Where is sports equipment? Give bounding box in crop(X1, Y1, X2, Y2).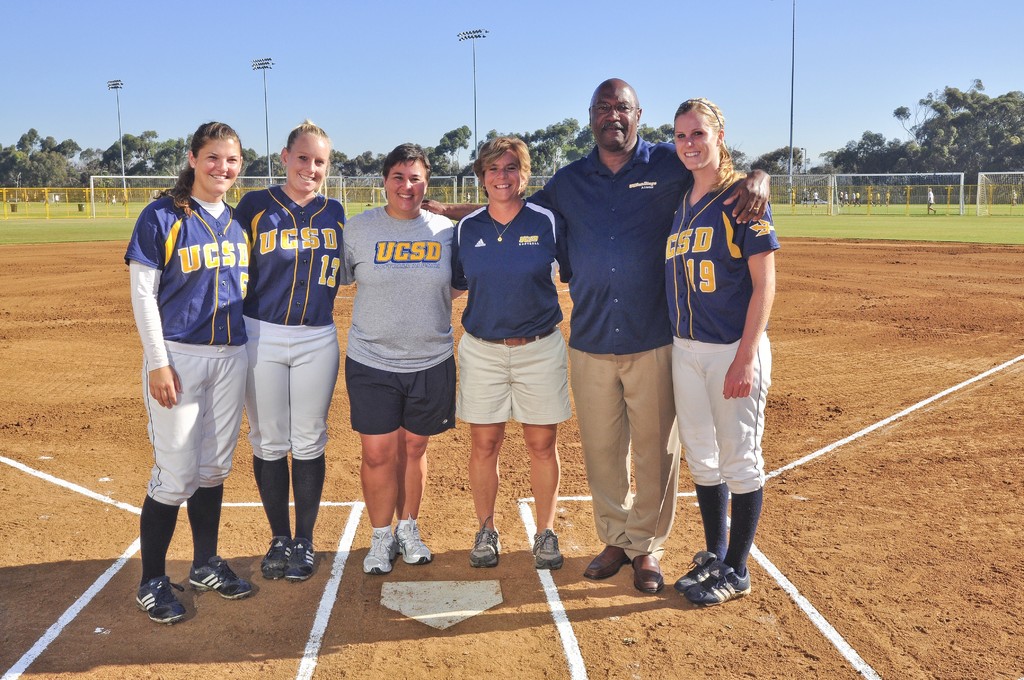
crop(462, 173, 555, 200).
